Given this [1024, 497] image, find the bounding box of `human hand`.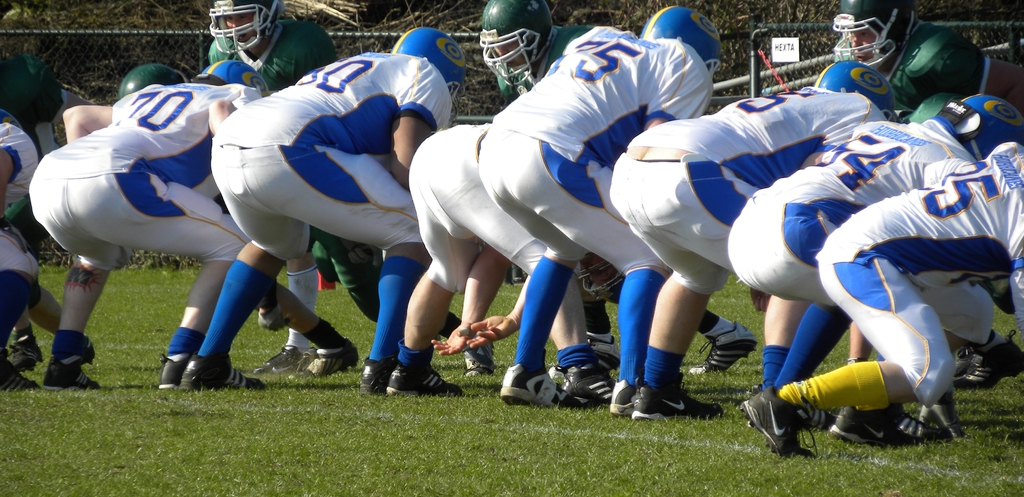
<bbox>257, 304, 294, 331</bbox>.
